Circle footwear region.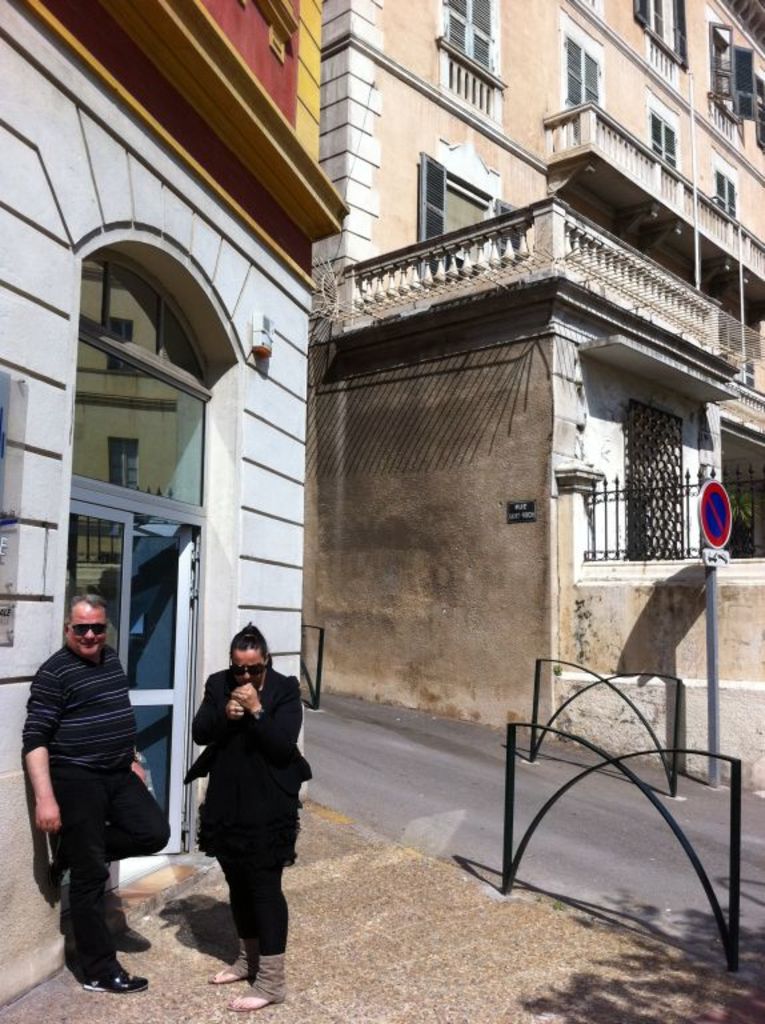
Region: <bbox>212, 969, 241, 984</bbox>.
